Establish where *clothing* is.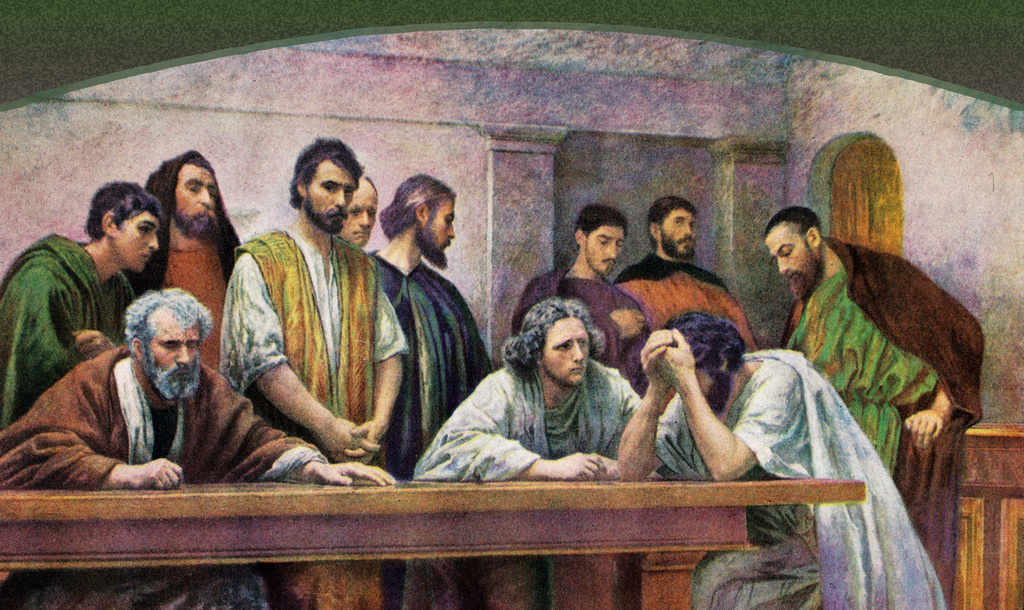
Established at (119, 150, 241, 375).
